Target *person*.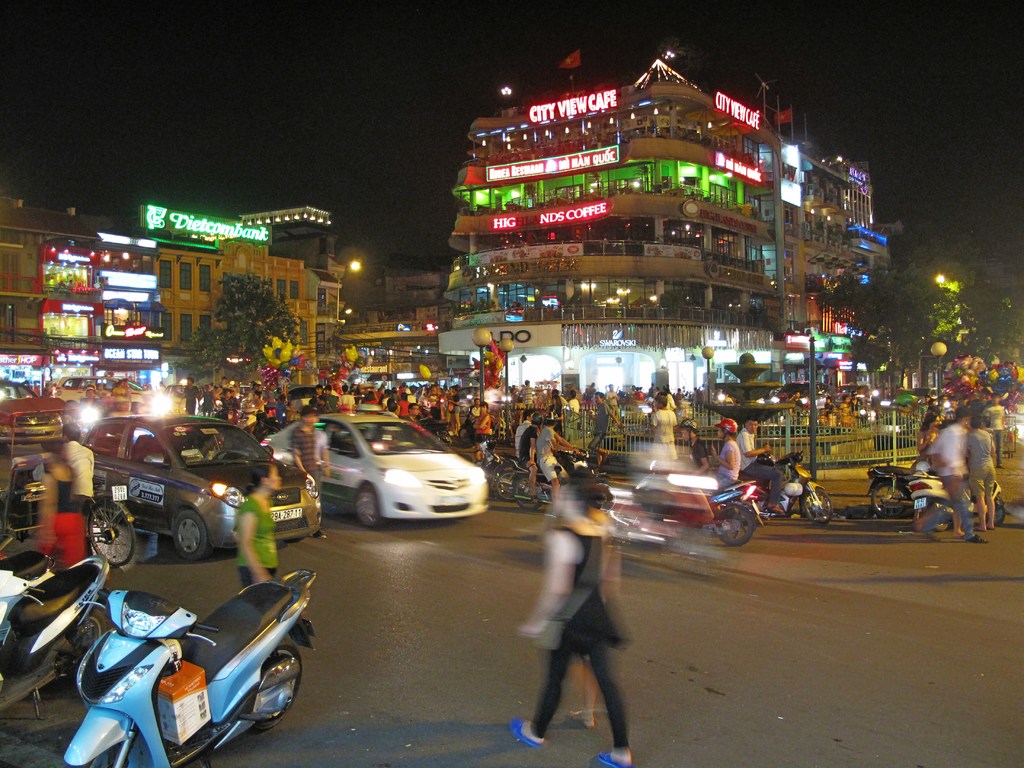
Target region: Rect(290, 406, 335, 543).
